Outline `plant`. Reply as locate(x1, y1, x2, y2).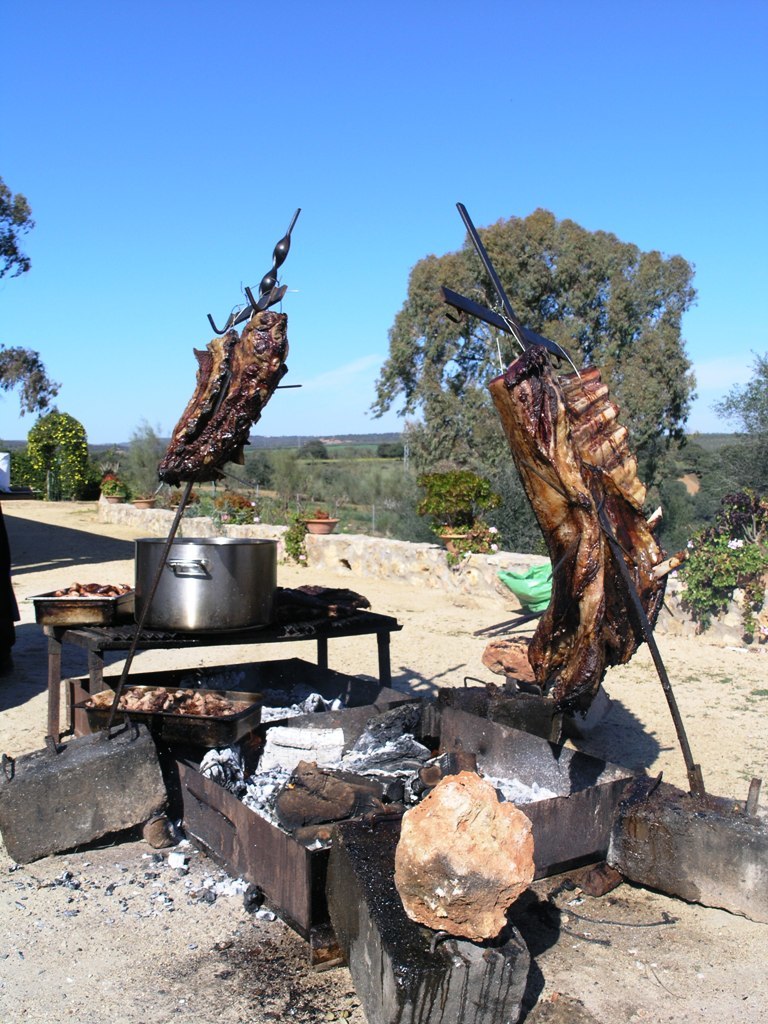
locate(7, 408, 92, 501).
